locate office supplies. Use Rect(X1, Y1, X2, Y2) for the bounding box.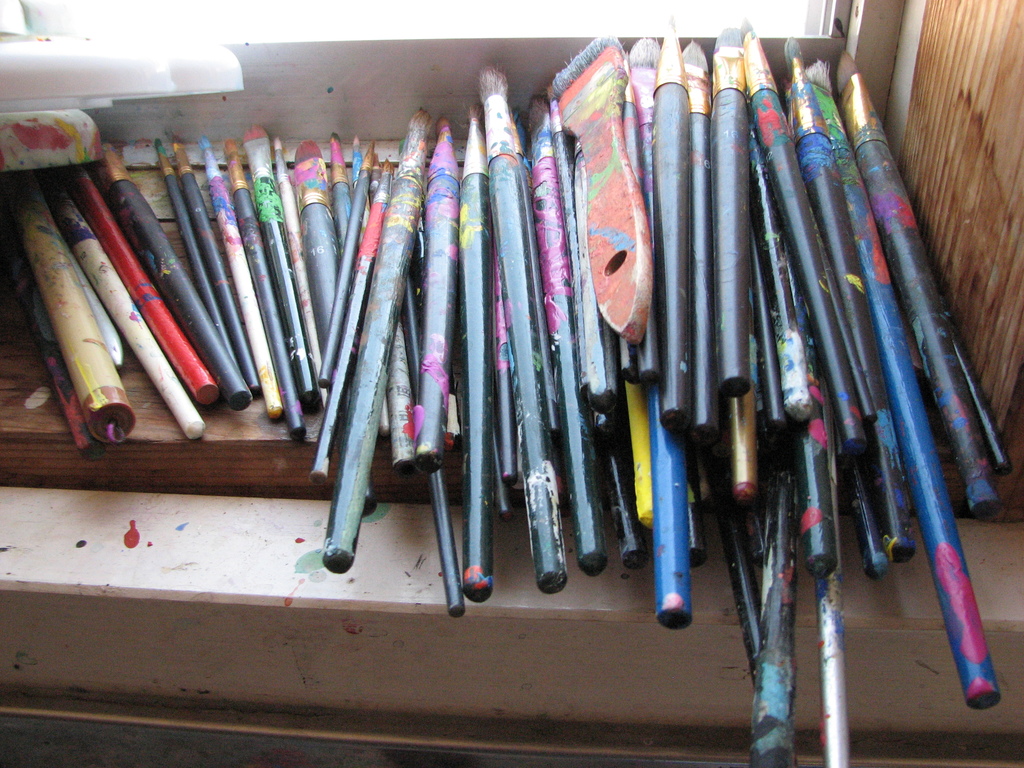
Rect(828, 60, 996, 528).
